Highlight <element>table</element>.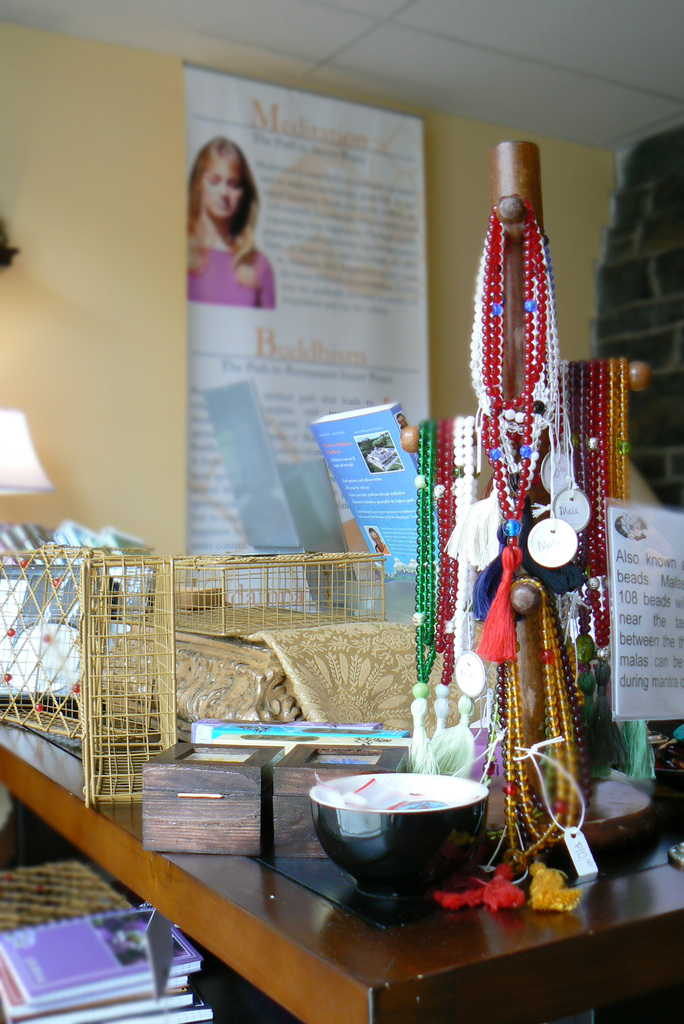
Highlighted region: bbox=[89, 721, 614, 977].
